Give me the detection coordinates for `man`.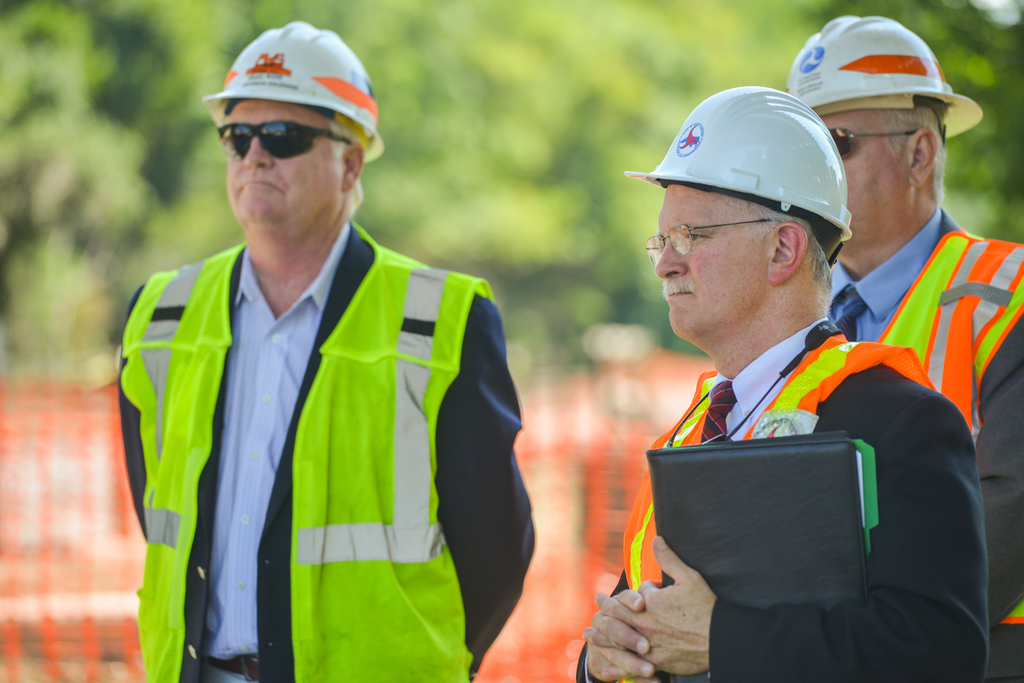
l=116, t=21, r=537, b=682.
